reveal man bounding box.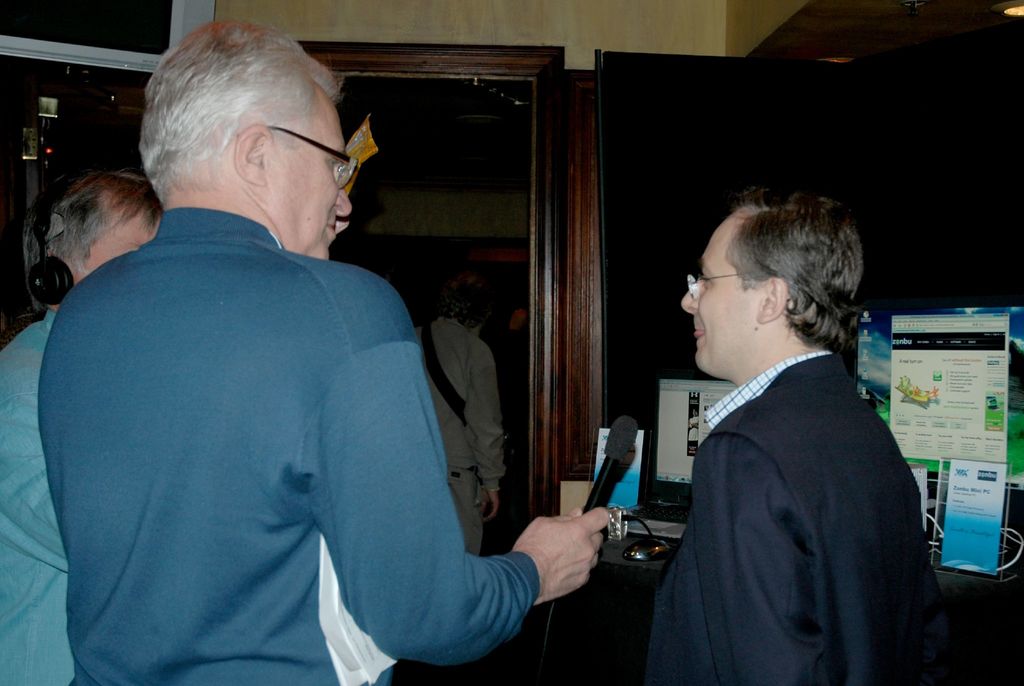
Revealed: <bbox>40, 60, 581, 664</bbox>.
